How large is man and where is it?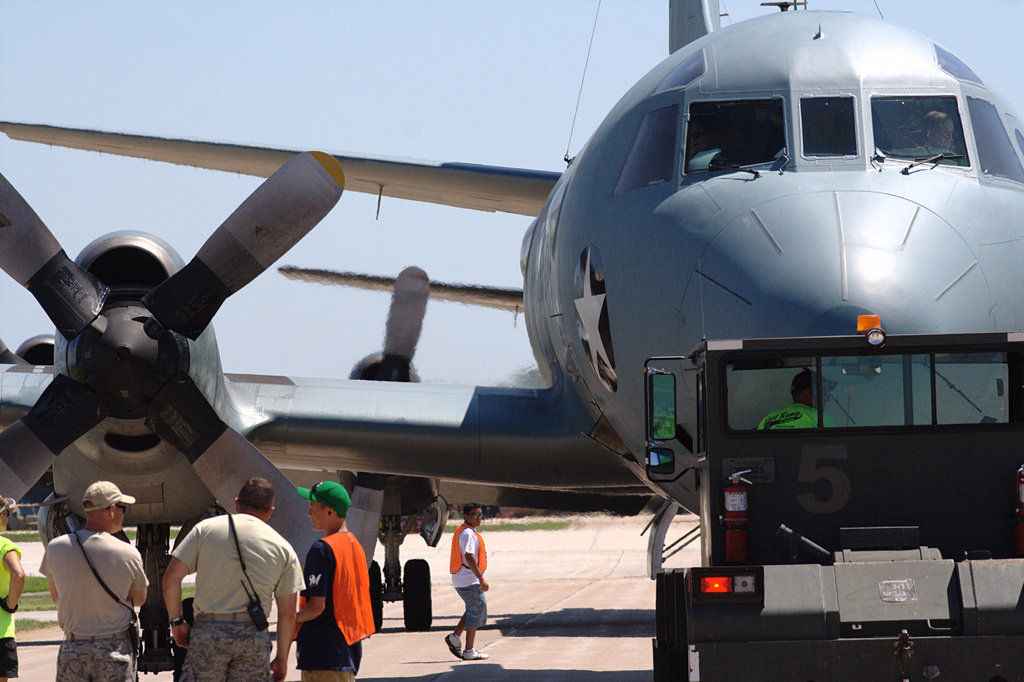
Bounding box: {"left": 292, "top": 478, "right": 378, "bottom": 681}.
